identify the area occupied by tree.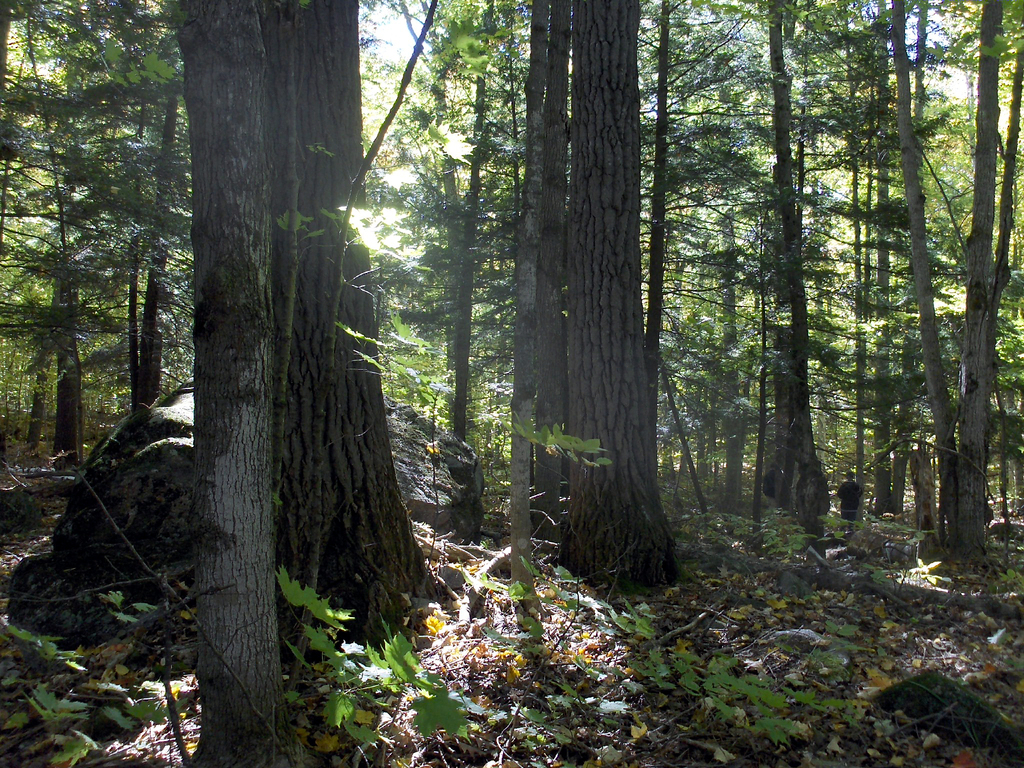
Area: region(945, 0, 994, 569).
